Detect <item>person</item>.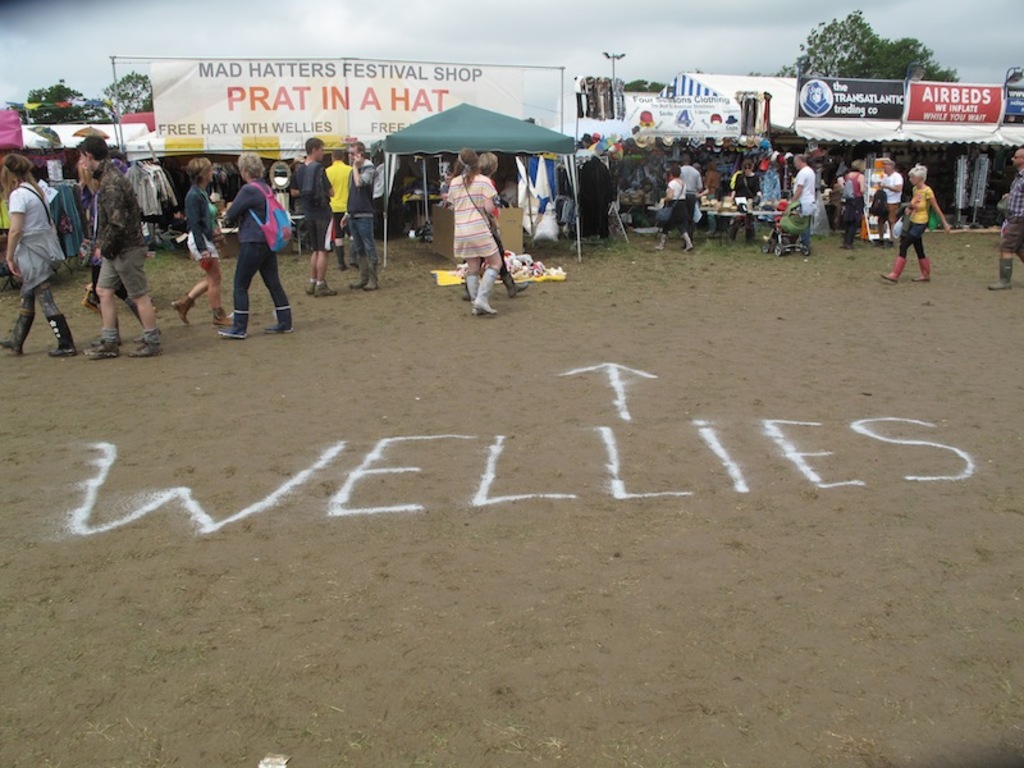
Detected at x1=655, y1=161, x2=694, y2=252.
